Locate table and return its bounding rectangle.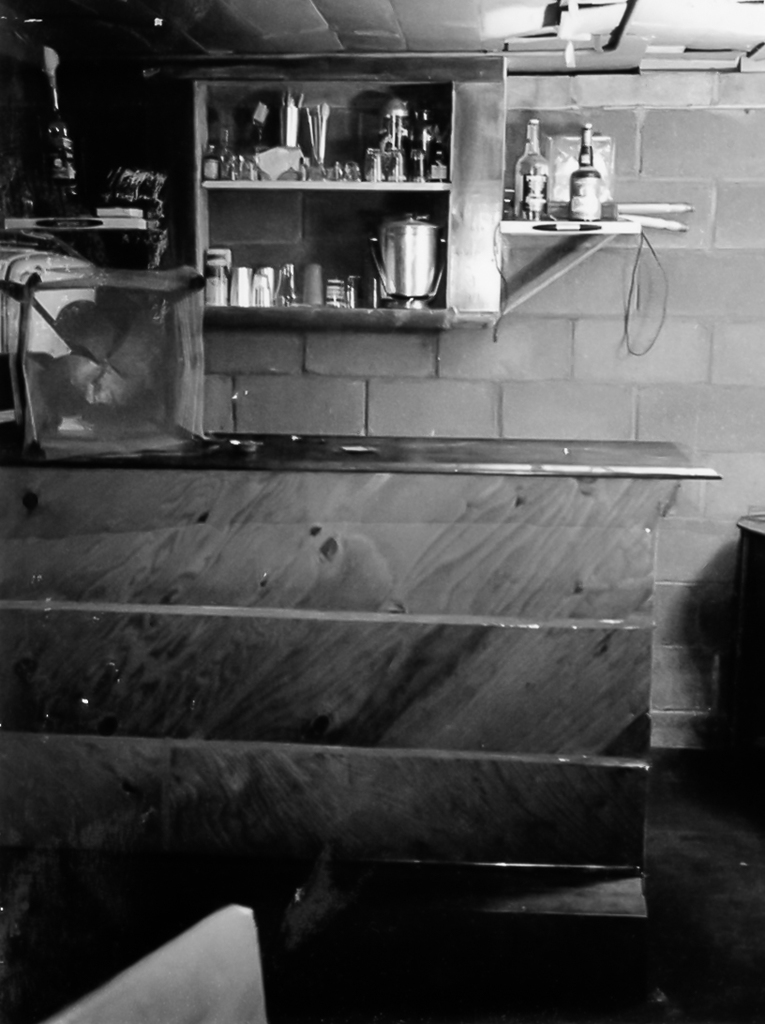
left=0, top=415, right=725, bottom=1023.
